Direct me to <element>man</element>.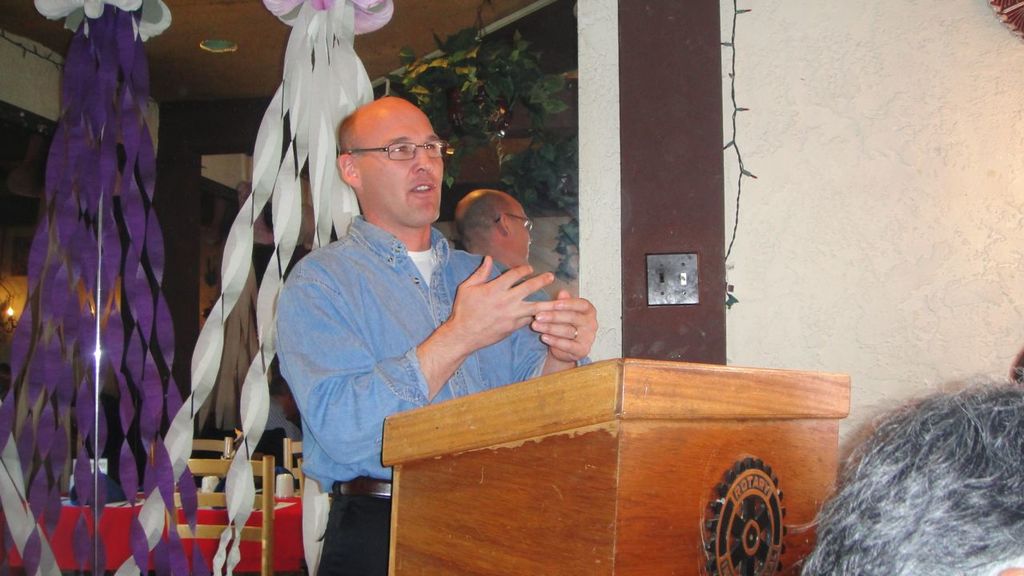
Direction: <box>452,187,534,268</box>.
